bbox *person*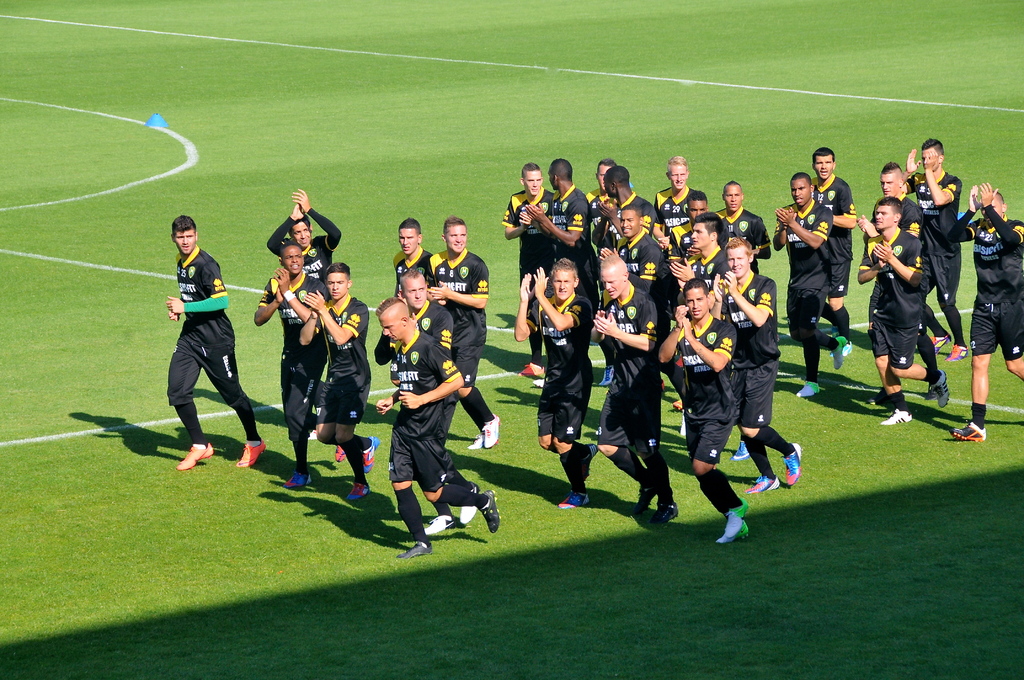
BBox(398, 266, 453, 469)
